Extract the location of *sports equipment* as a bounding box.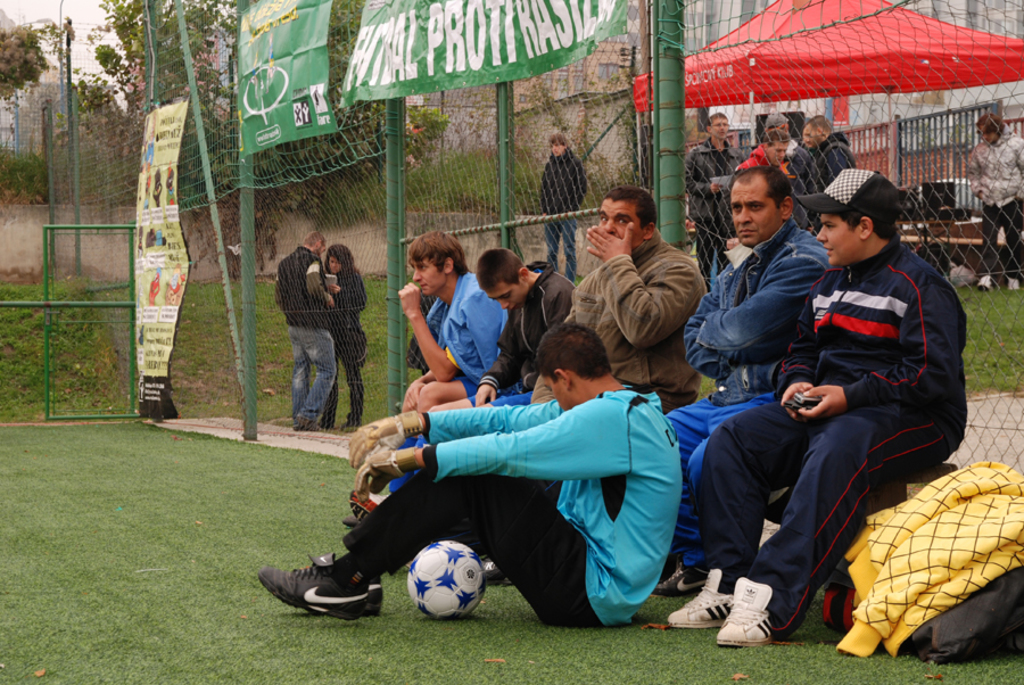
{"x1": 399, "y1": 537, "x2": 488, "y2": 622}.
